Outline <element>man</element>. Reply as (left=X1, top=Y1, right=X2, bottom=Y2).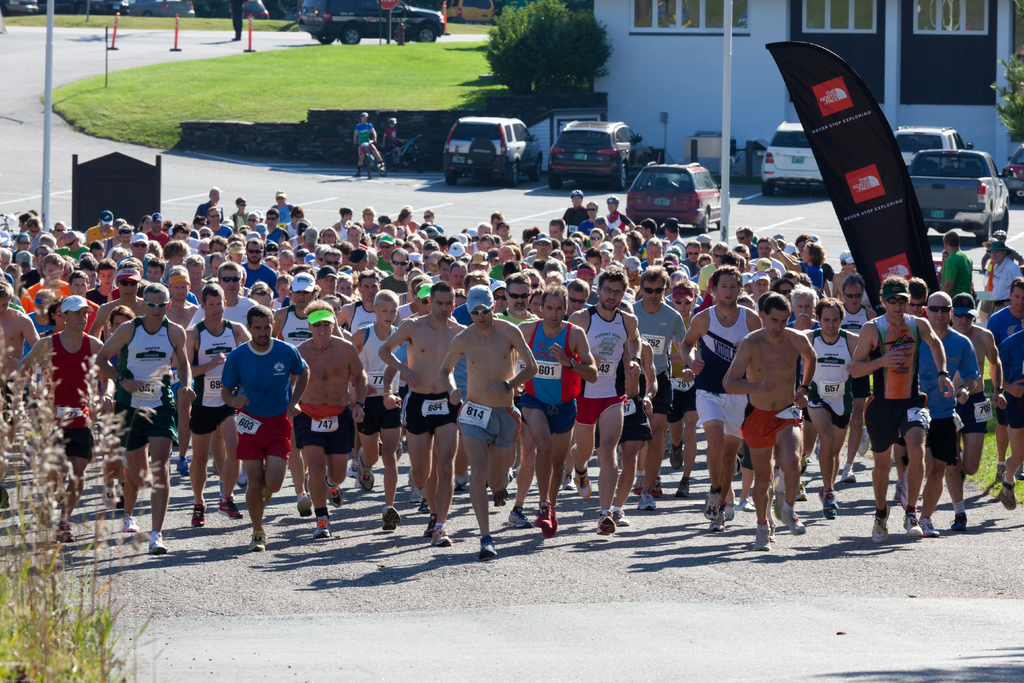
(left=93, top=283, right=196, bottom=559).
